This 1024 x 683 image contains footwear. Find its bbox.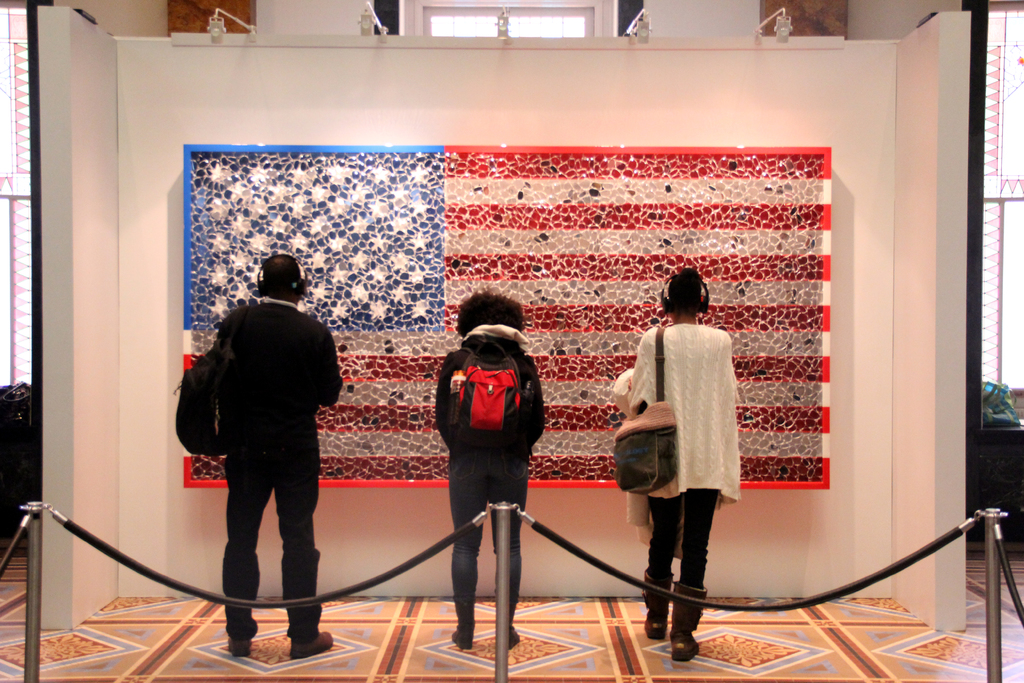
639:567:672:637.
